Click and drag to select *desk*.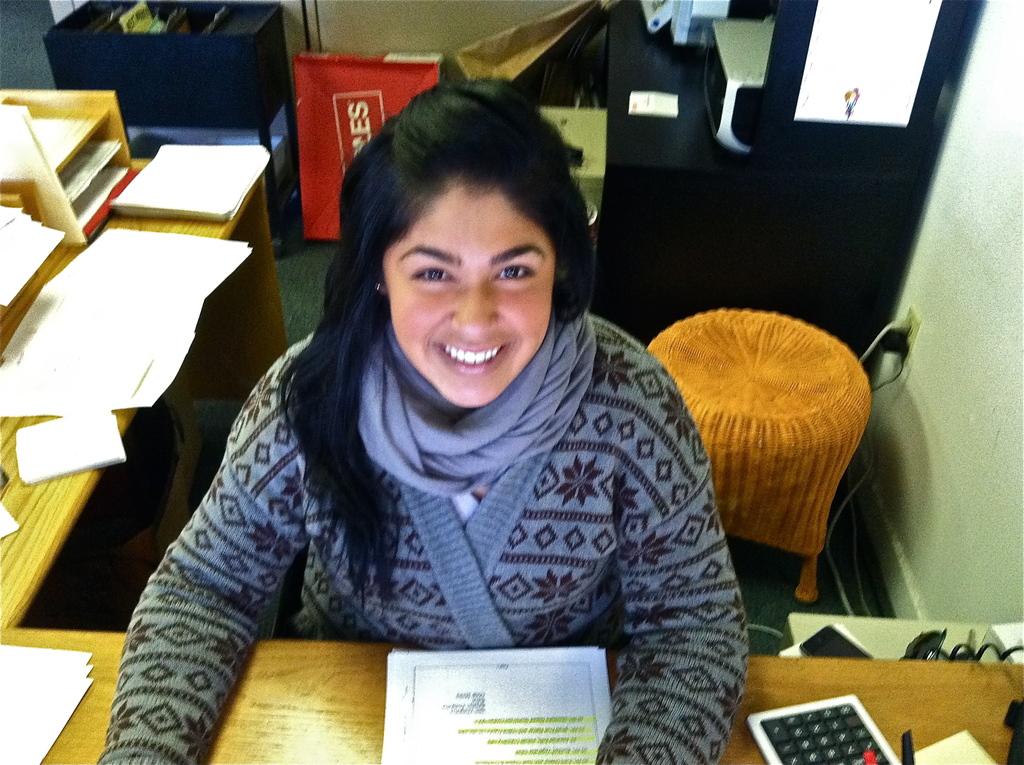
Selection: 0:87:1023:764.
